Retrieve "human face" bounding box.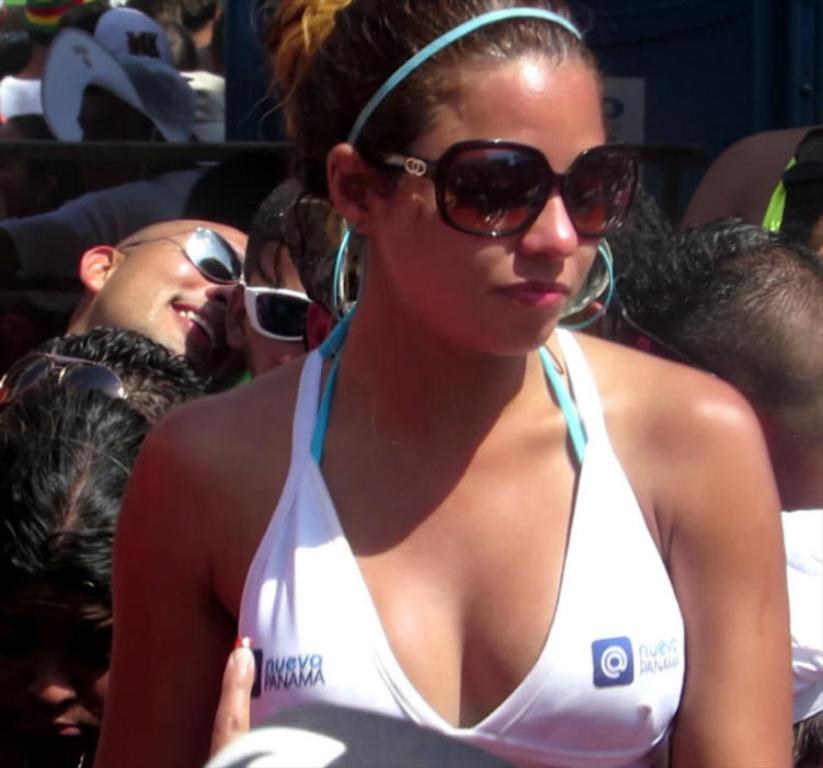
Bounding box: [249, 247, 311, 374].
